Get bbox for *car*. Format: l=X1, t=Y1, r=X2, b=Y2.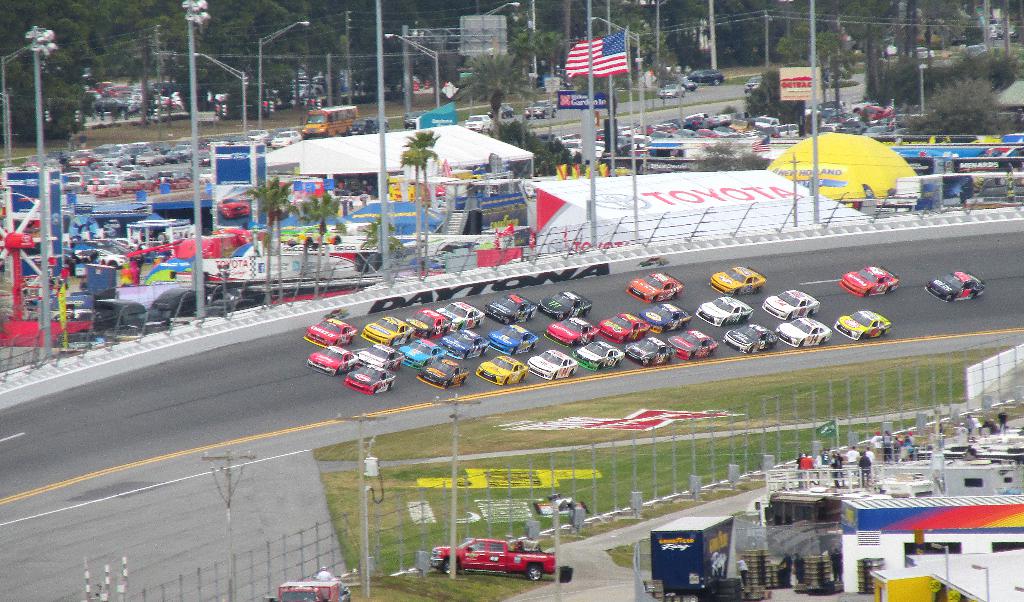
l=431, t=540, r=559, b=579.
